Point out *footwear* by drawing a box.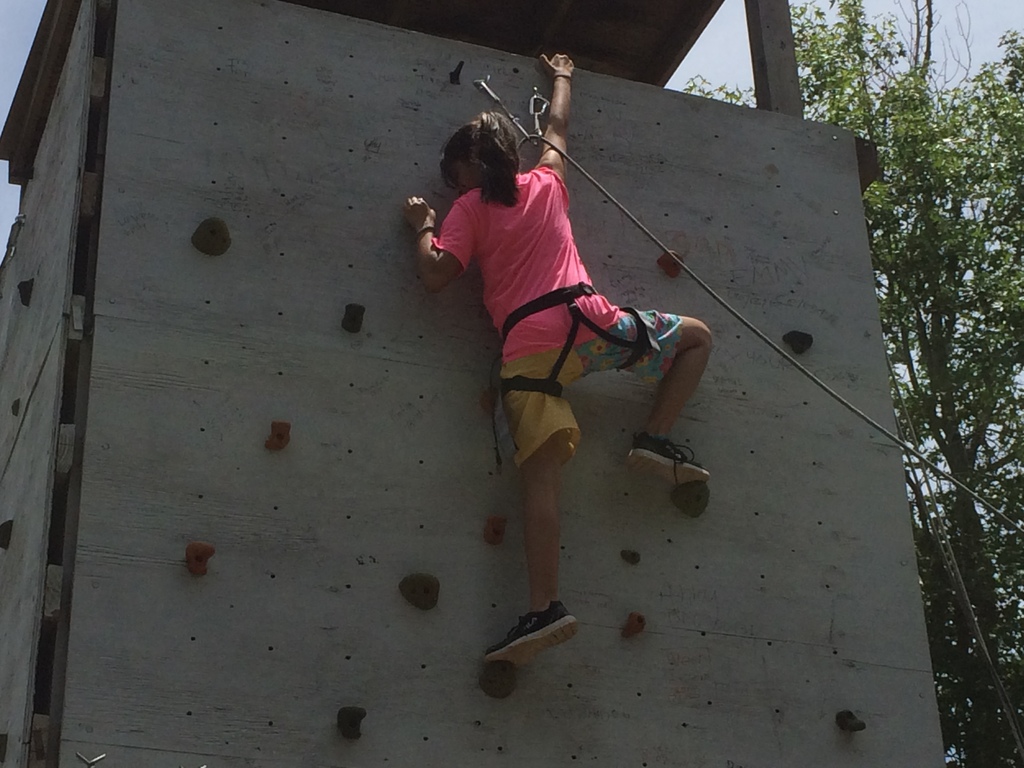
<box>479,595,595,664</box>.
